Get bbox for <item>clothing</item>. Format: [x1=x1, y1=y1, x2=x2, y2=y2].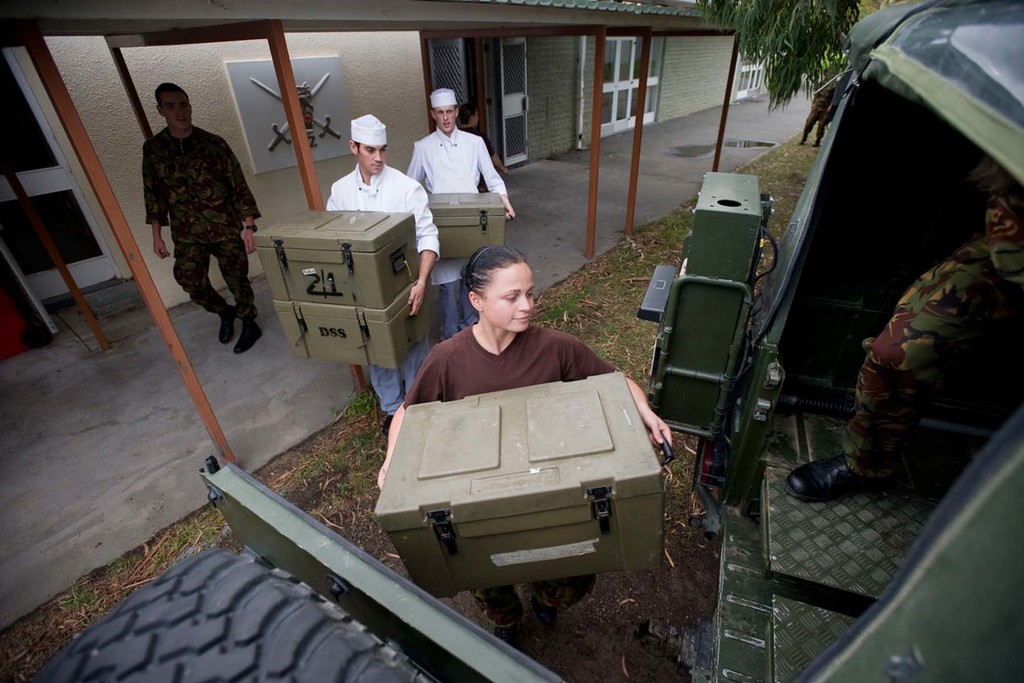
[x1=307, y1=165, x2=444, y2=432].
